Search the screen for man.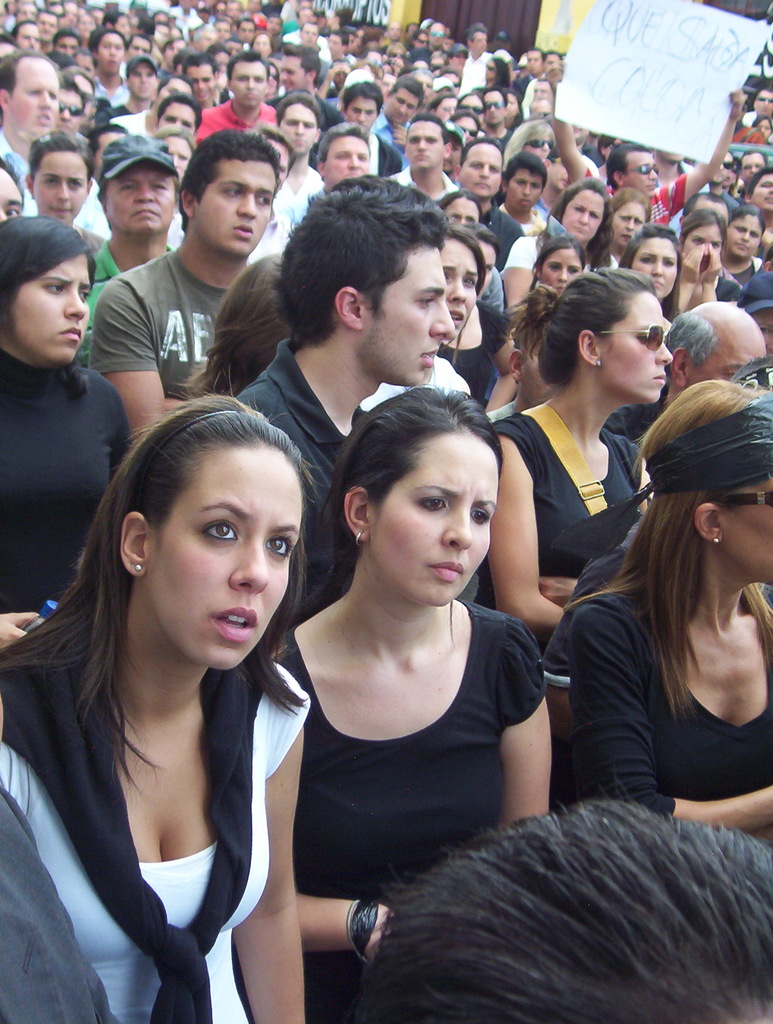
Found at 336, 77, 407, 173.
